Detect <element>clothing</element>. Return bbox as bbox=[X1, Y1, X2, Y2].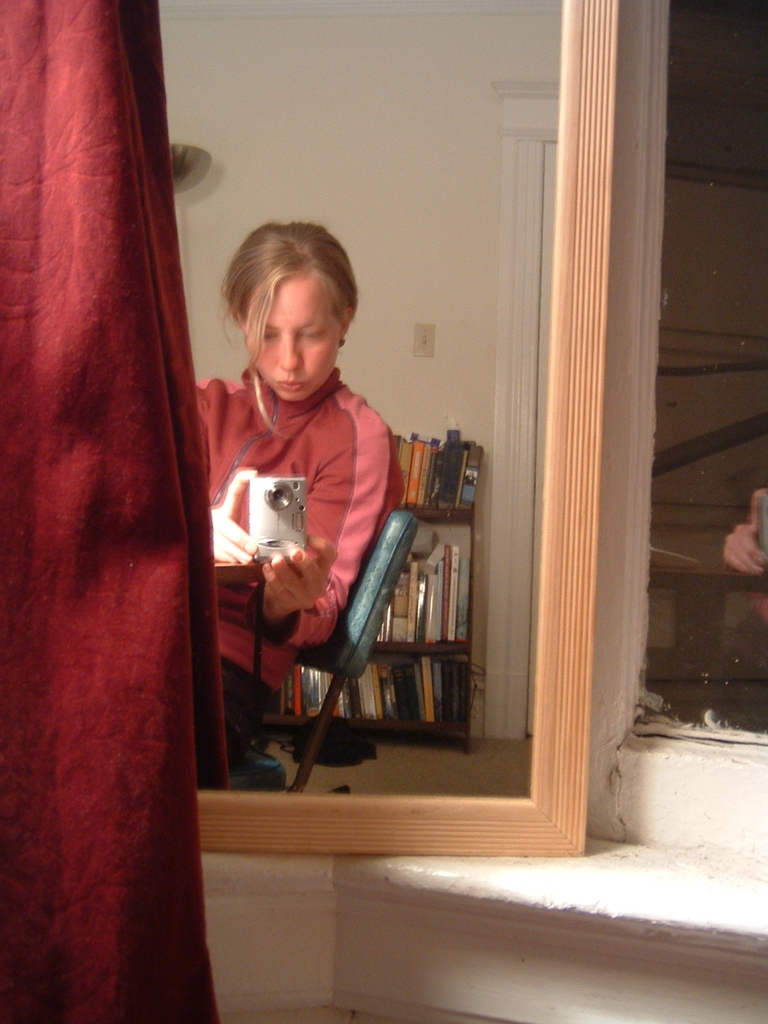
bbox=[214, 341, 393, 698].
